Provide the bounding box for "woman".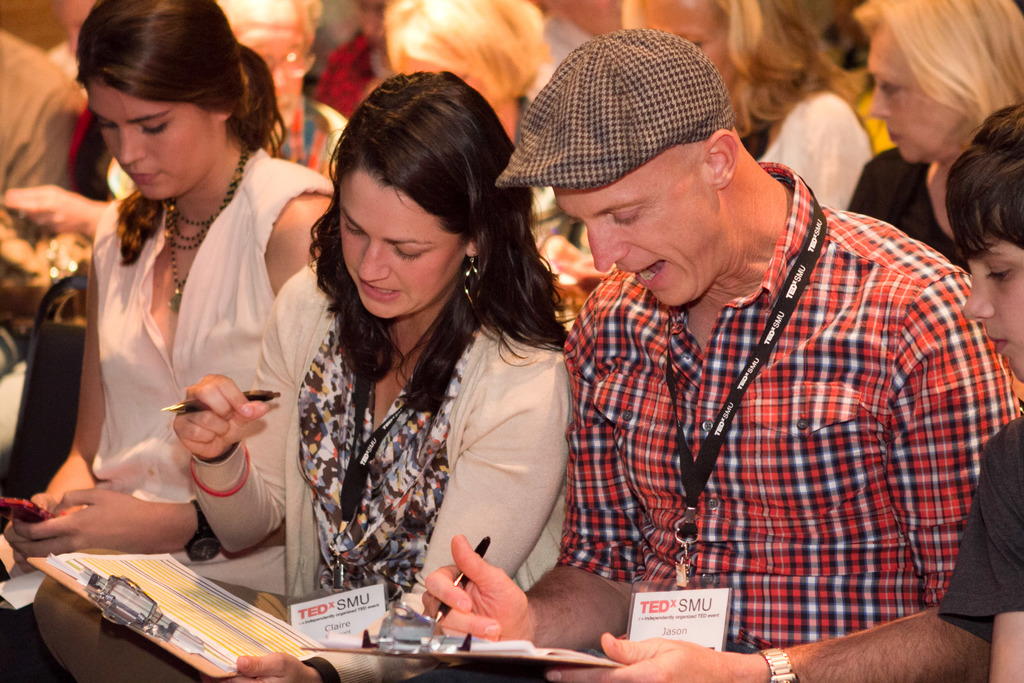
box(561, 0, 879, 329).
